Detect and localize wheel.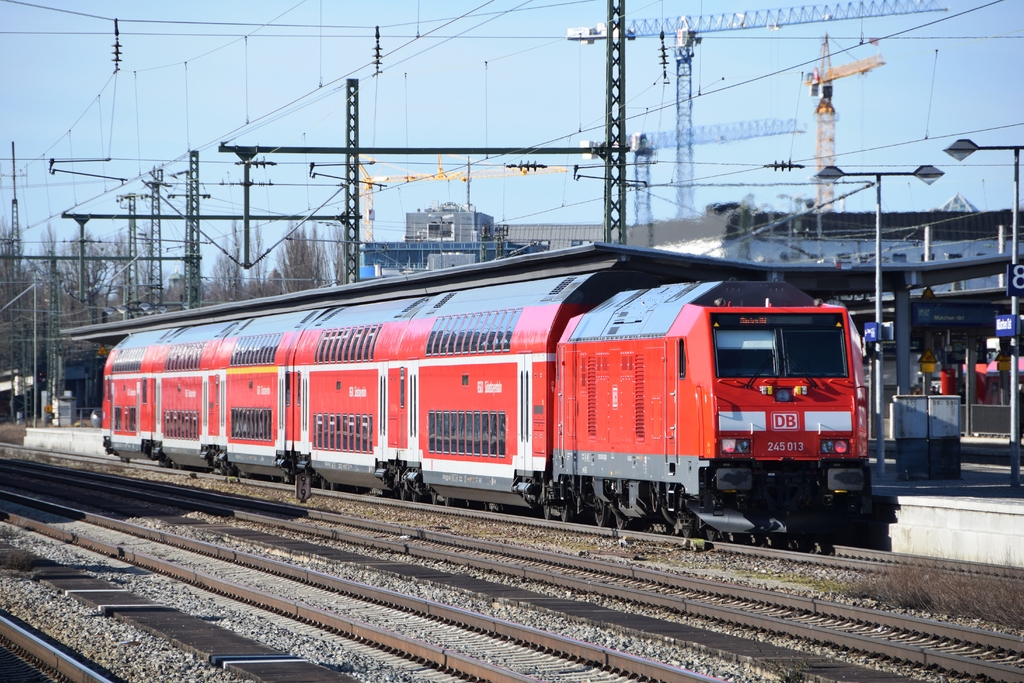
Localized at {"left": 401, "top": 488, "right": 408, "bottom": 499}.
